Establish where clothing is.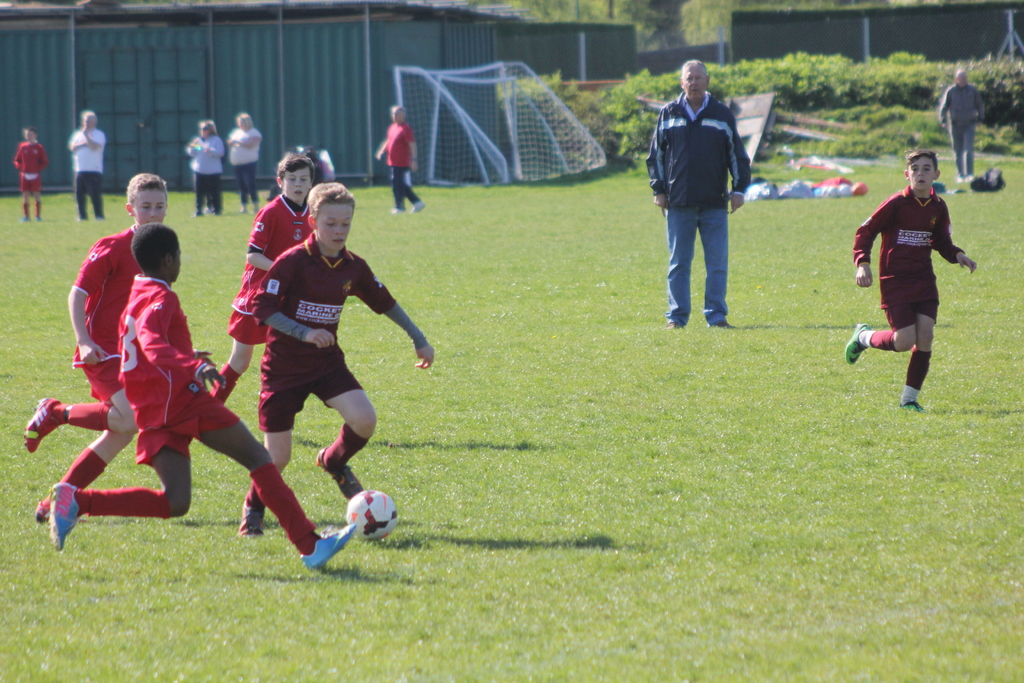
Established at {"x1": 252, "y1": 234, "x2": 385, "y2": 439}.
